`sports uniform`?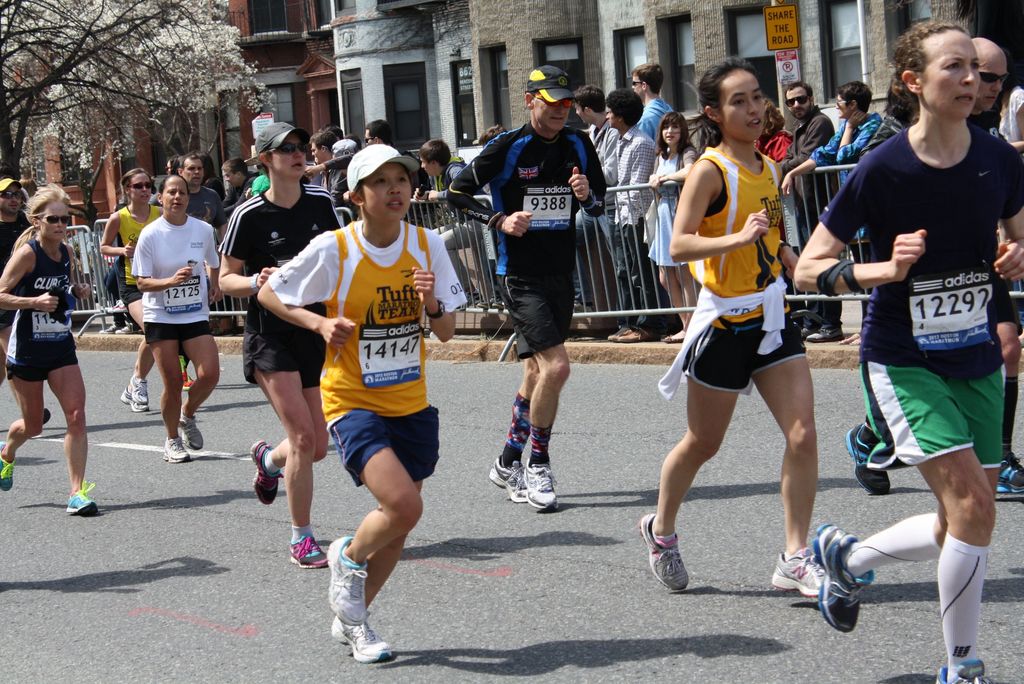
box=[812, 111, 1023, 683]
